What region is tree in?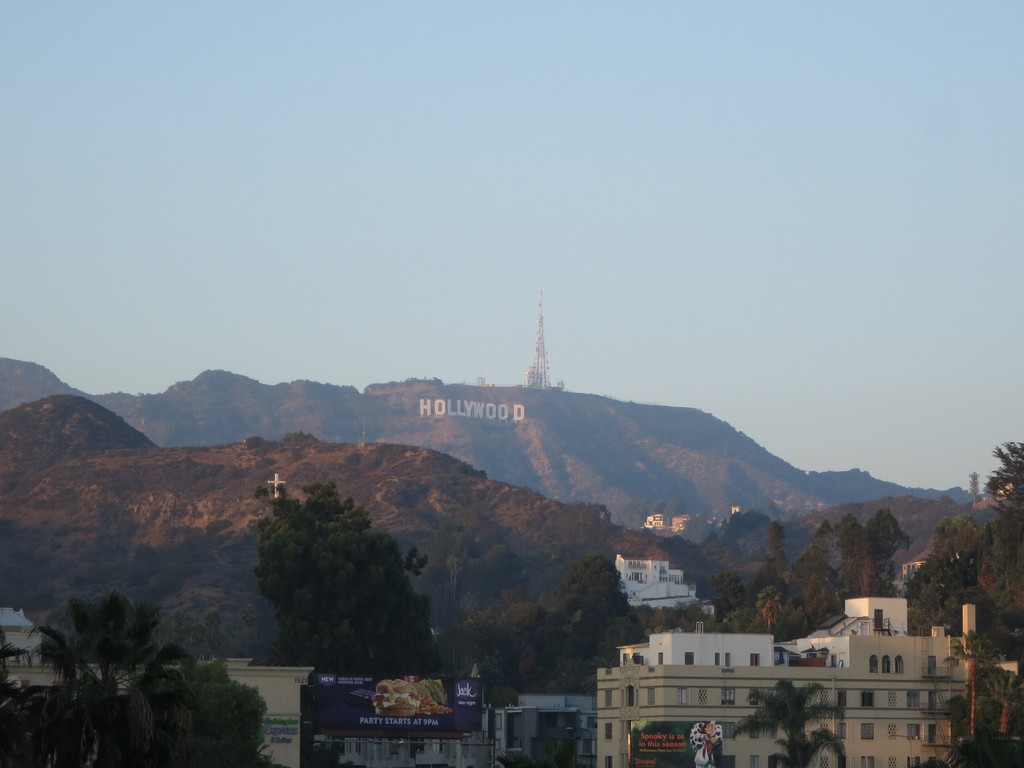
pyautogui.locateOnScreen(245, 474, 438, 685).
